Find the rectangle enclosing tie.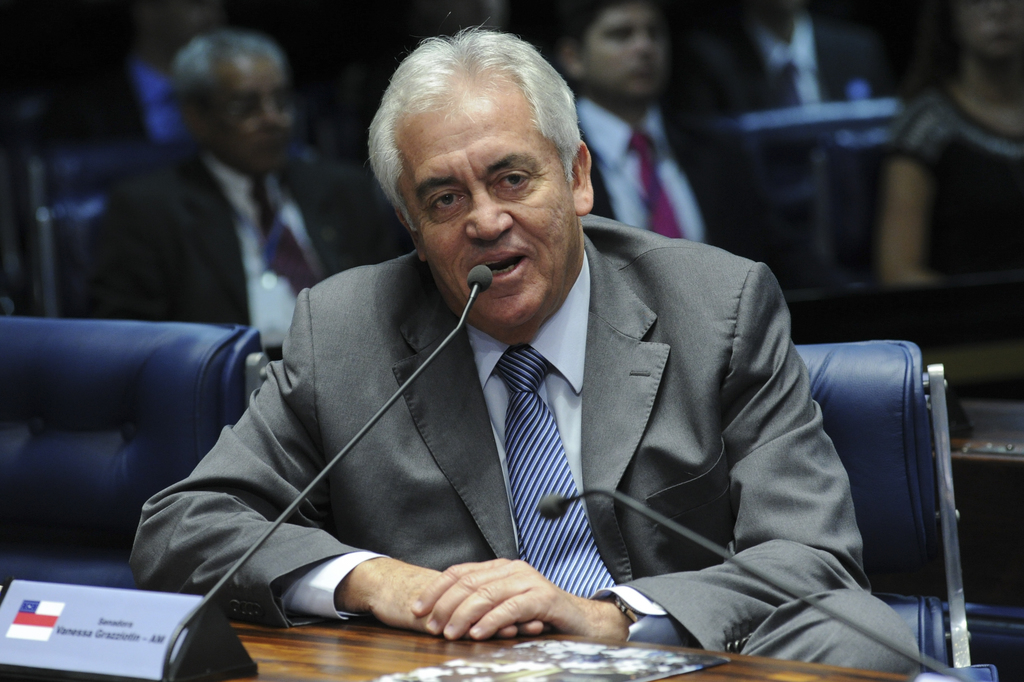
BBox(493, 348, 617, 604).
